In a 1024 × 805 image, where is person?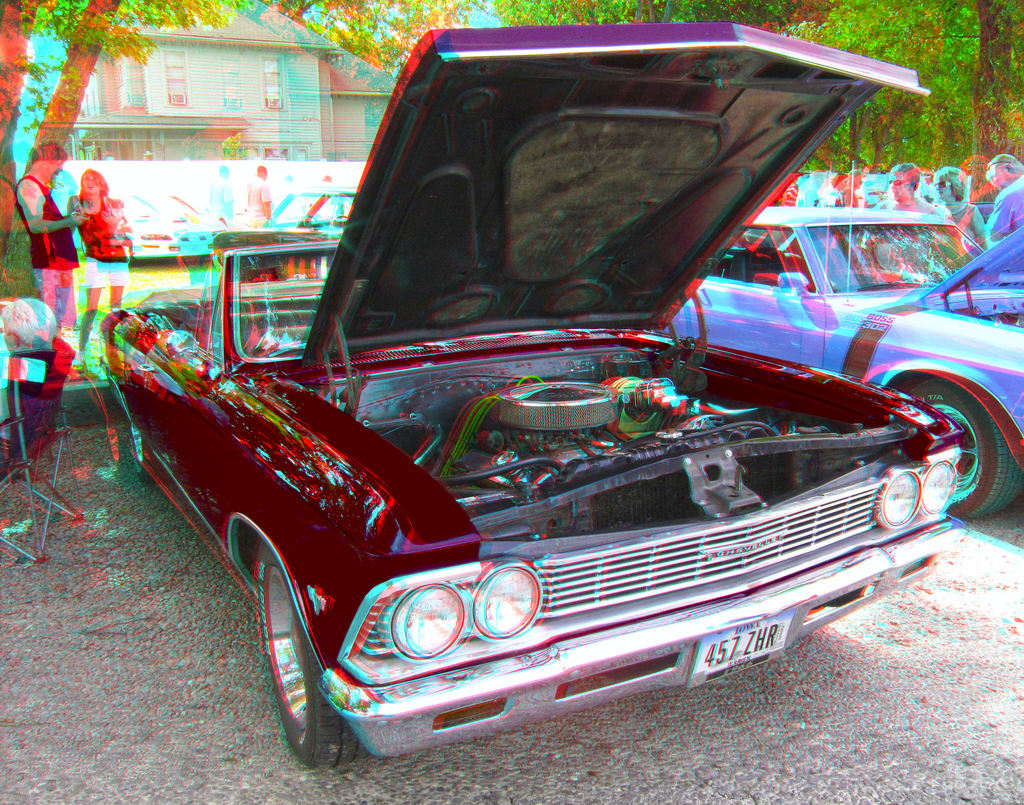
crop(207, 161, 236, 225).
